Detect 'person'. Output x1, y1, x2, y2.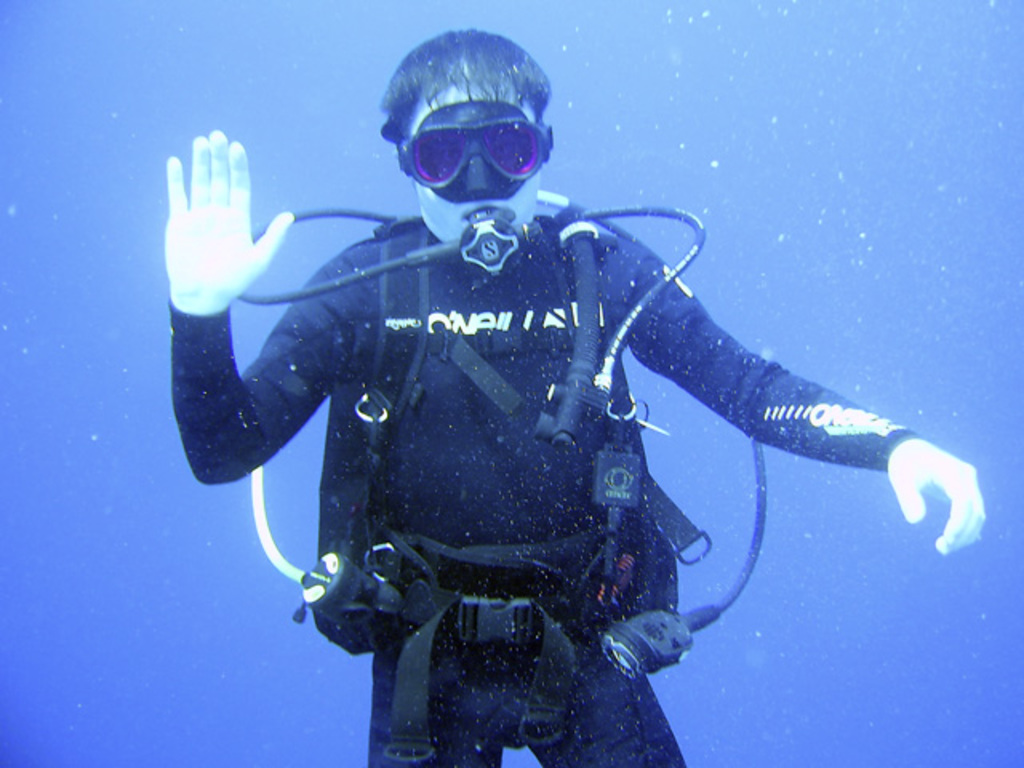
170, 29, 990, 766.
